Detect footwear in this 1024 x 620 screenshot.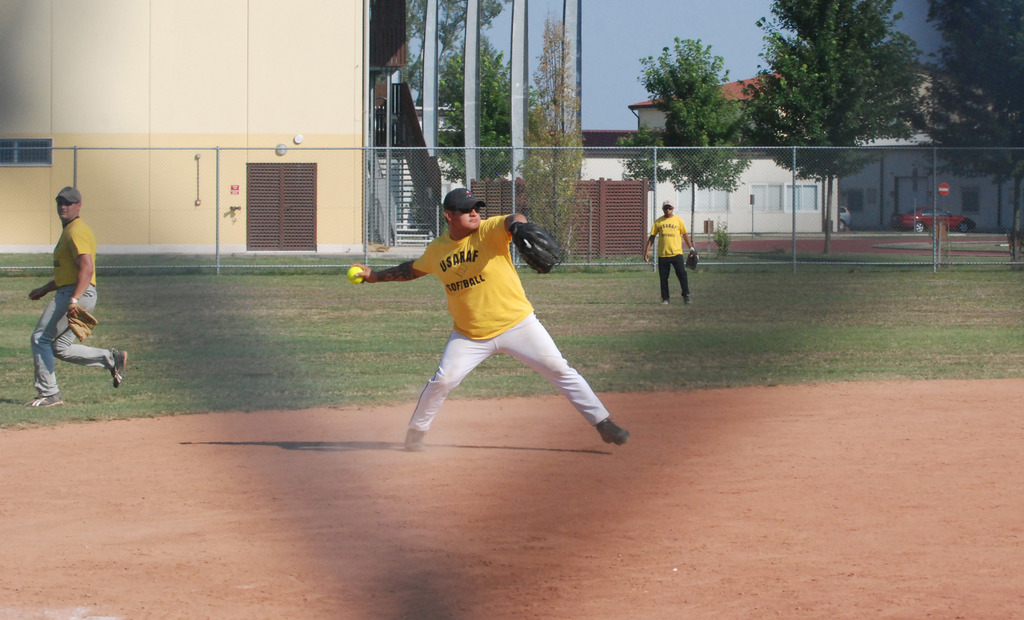
Detection: pyautogui.locateOnScreen(110, 342, 129, 387).
